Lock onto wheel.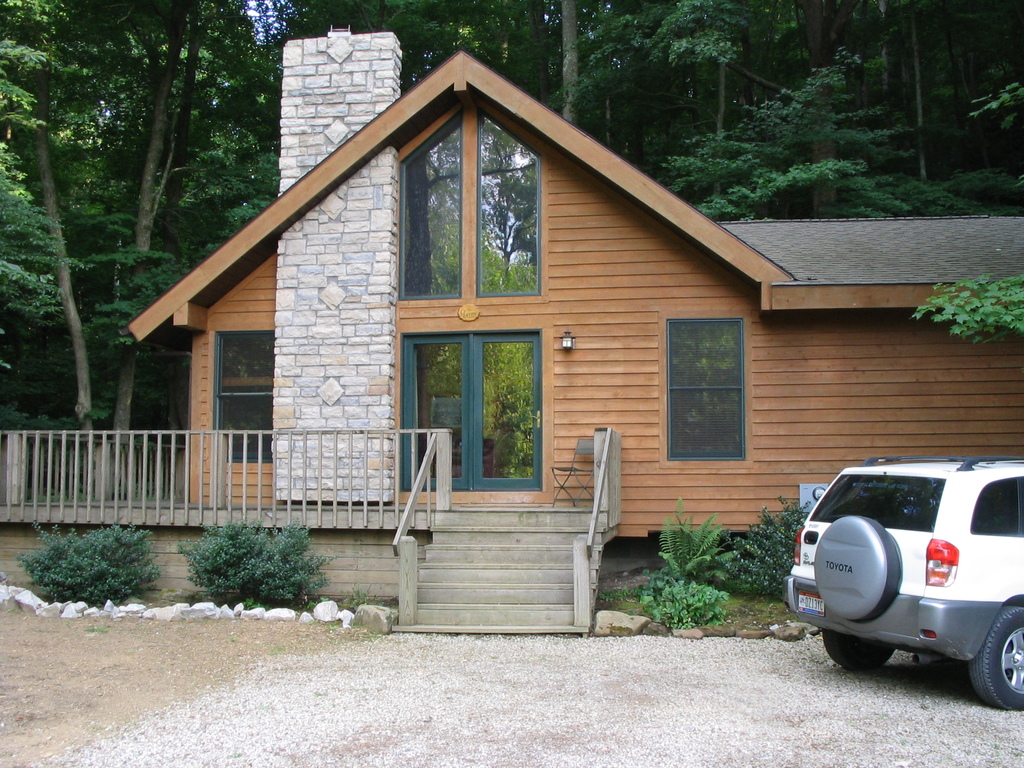
Locked: region(816, 516, 902, 622).
